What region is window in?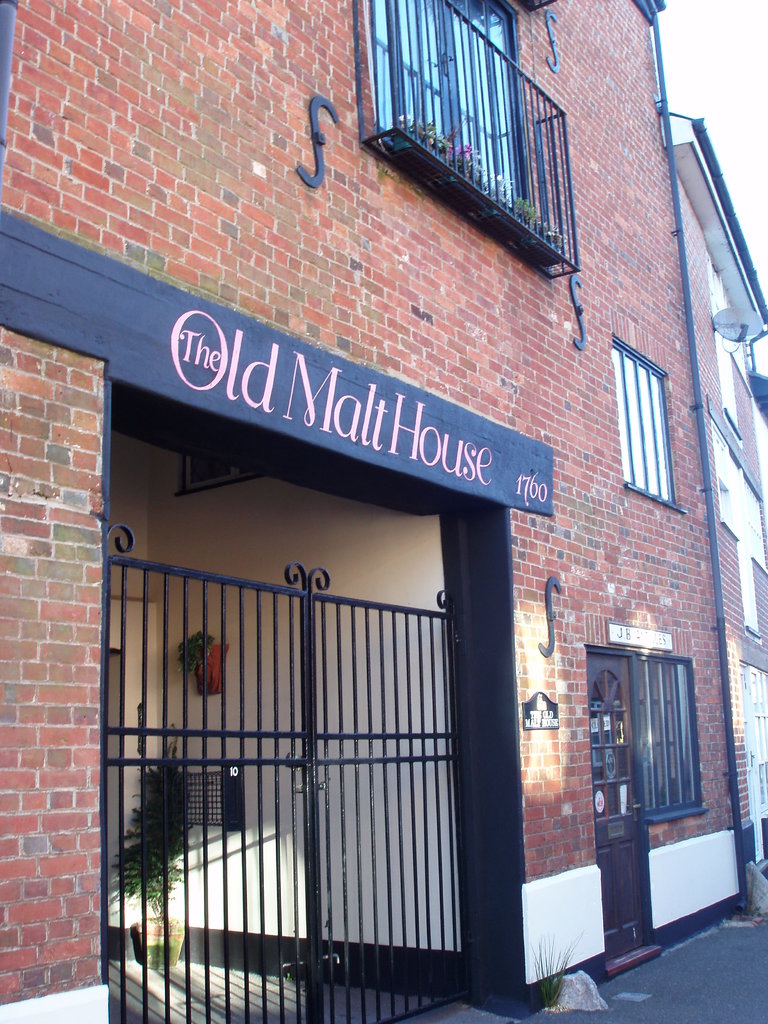
locate(602, 325, 690, 526).
